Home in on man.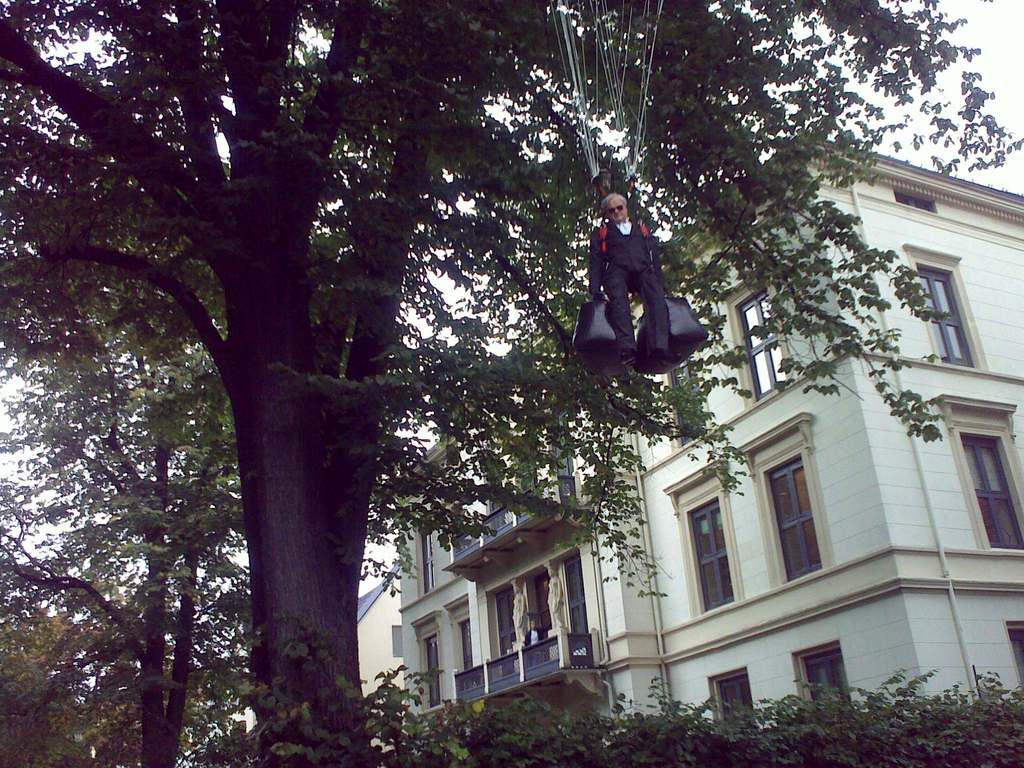
Homed in at bbox=(572, 192, 705, 387).
